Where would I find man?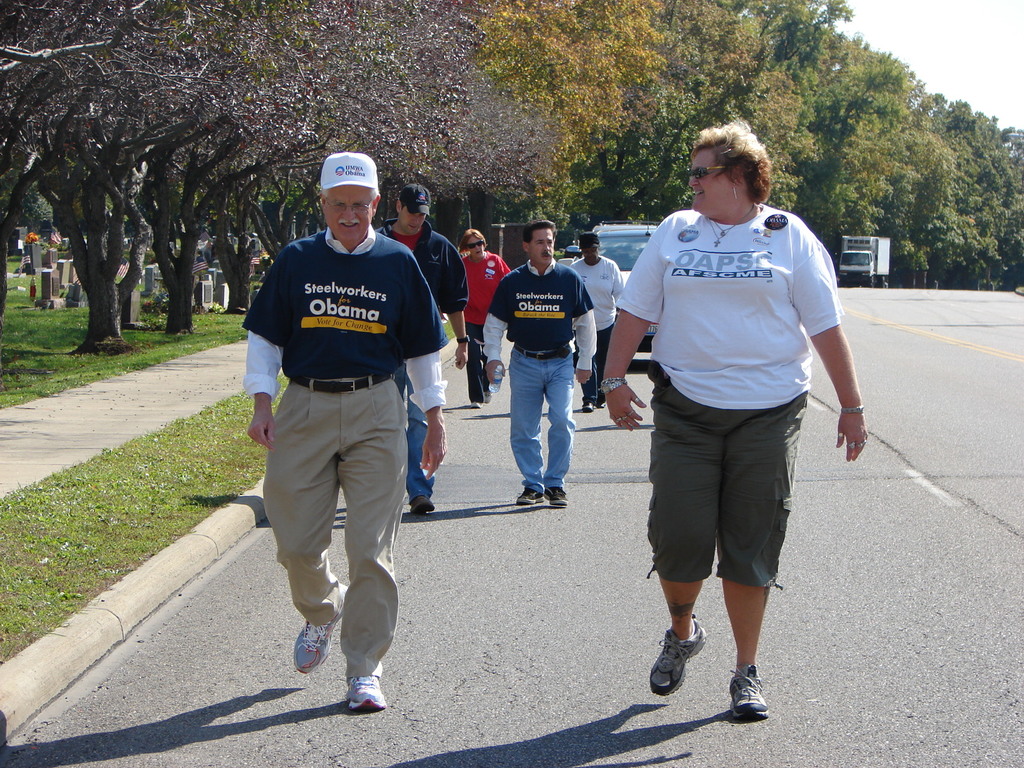
At (left=457, top=223, right=516, bottom=404).
